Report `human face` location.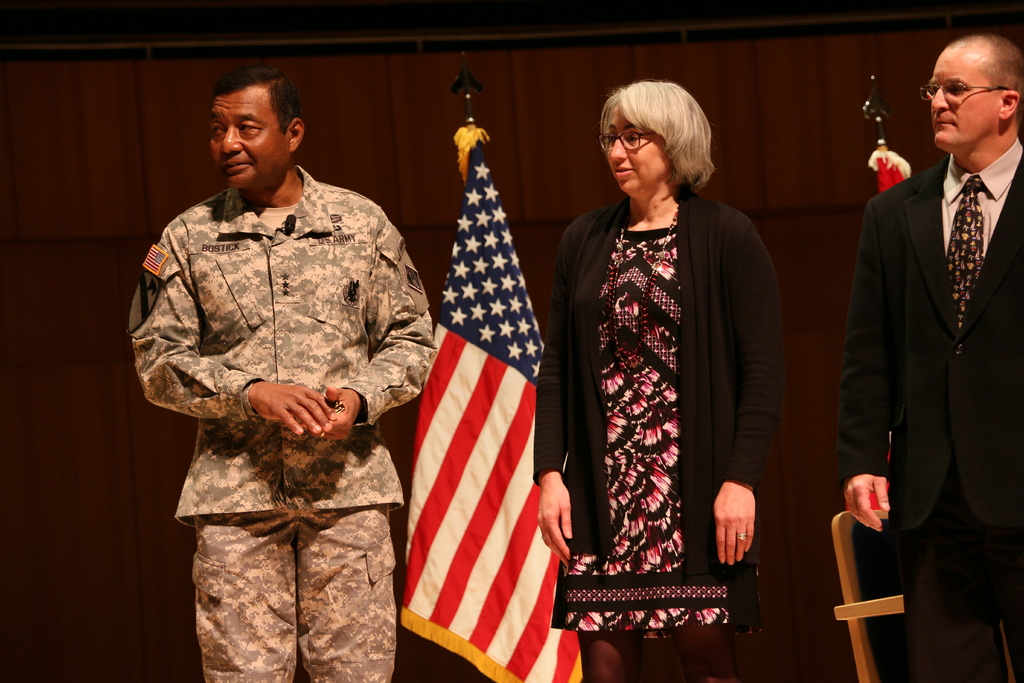
Report: bbox=(924, 45, 999, 150).
